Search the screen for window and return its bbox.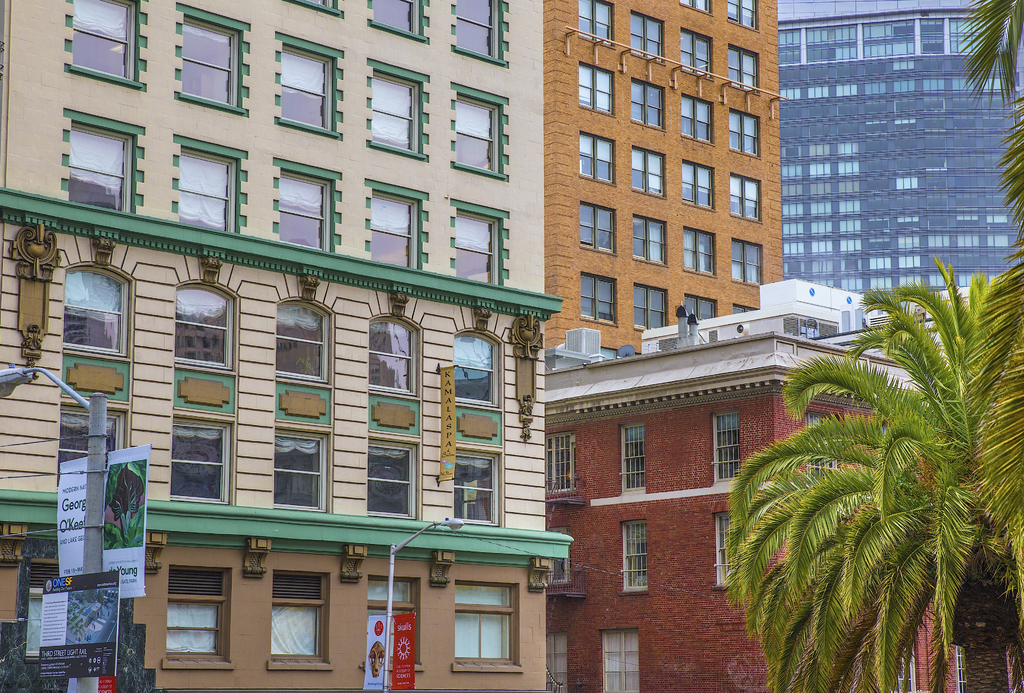
Found: [271, 28, 343, 138].
